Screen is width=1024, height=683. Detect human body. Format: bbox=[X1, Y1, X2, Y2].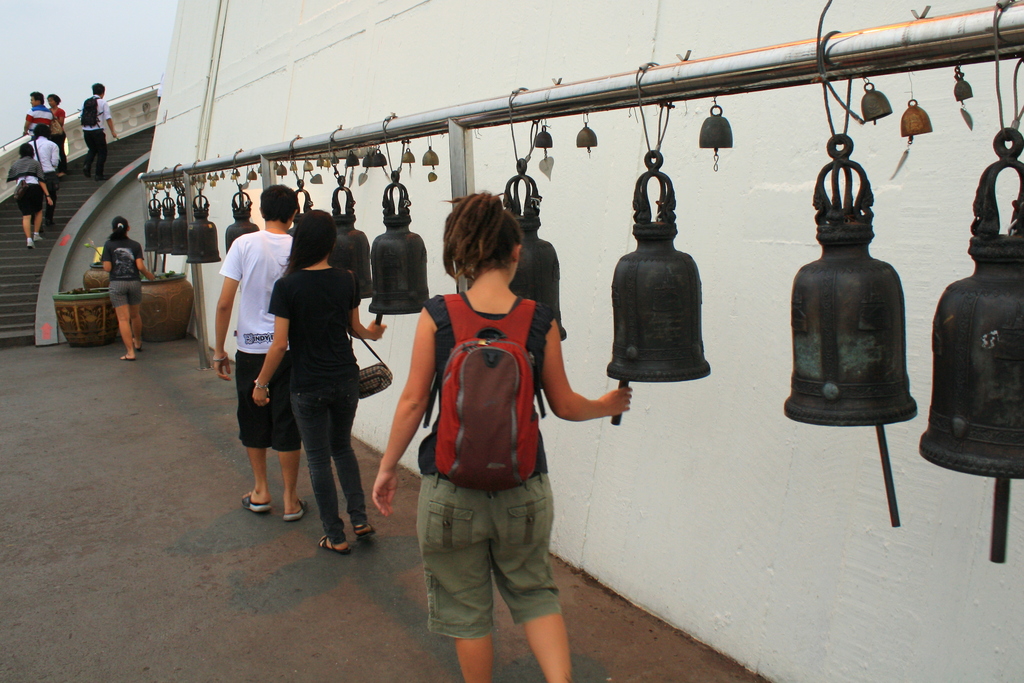
bbox=[17, 102, 54, 140].
